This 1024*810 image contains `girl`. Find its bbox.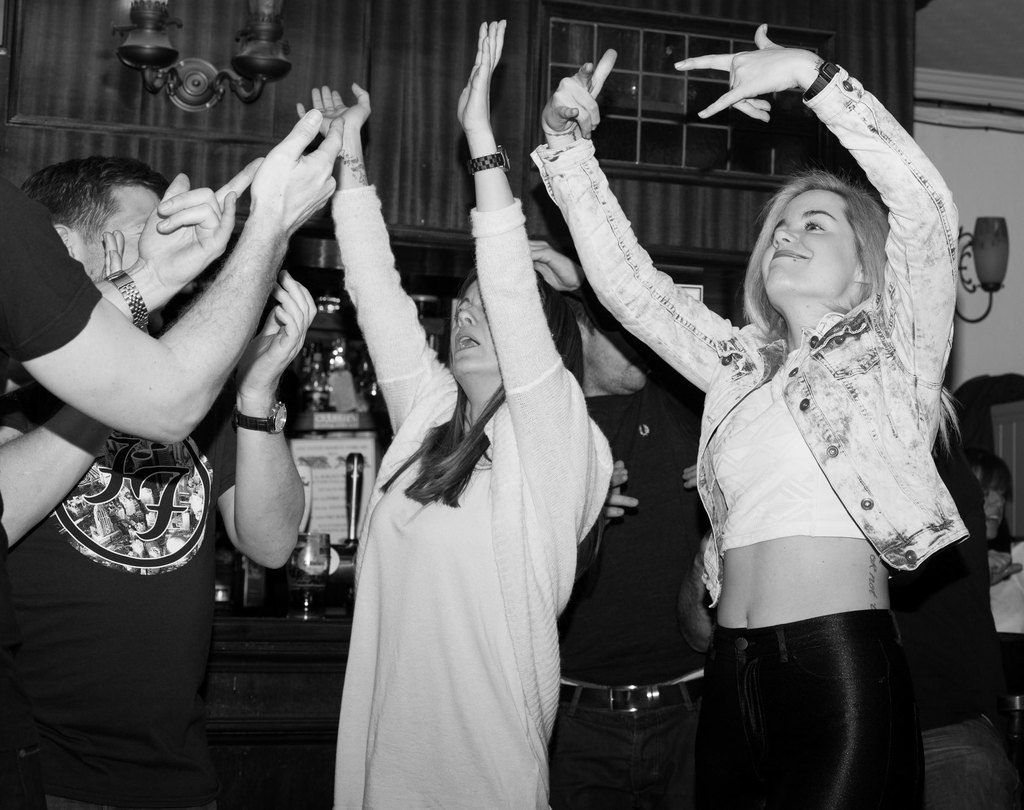
529,17,969,809.
